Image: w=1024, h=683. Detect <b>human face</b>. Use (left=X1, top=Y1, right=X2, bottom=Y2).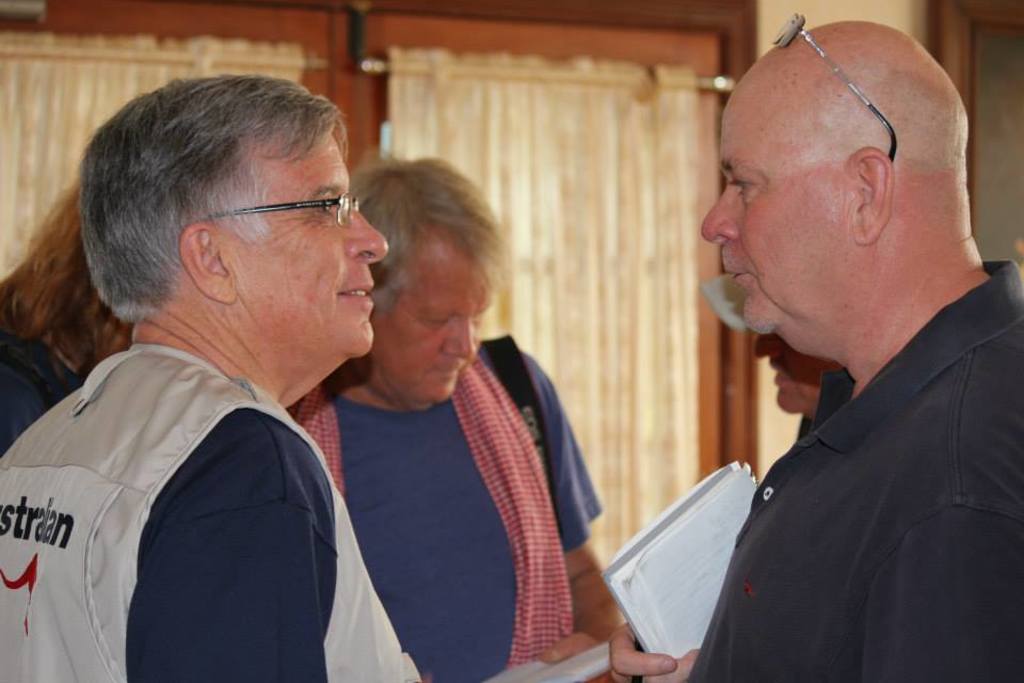
(left=379, top=233, right=495, bottom=400).
